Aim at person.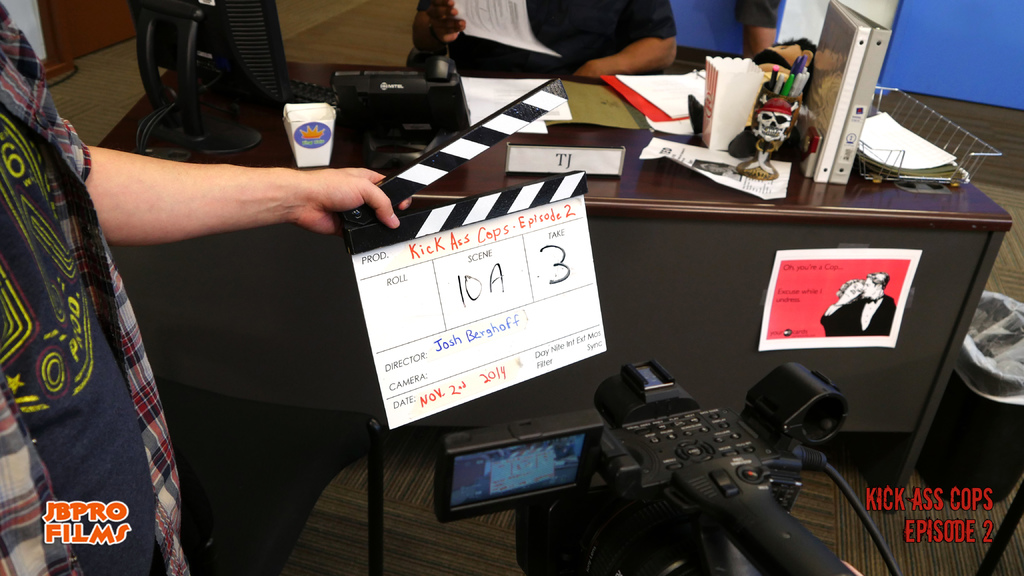
Aimed at <region>0, 0, 408, 575</region>.
